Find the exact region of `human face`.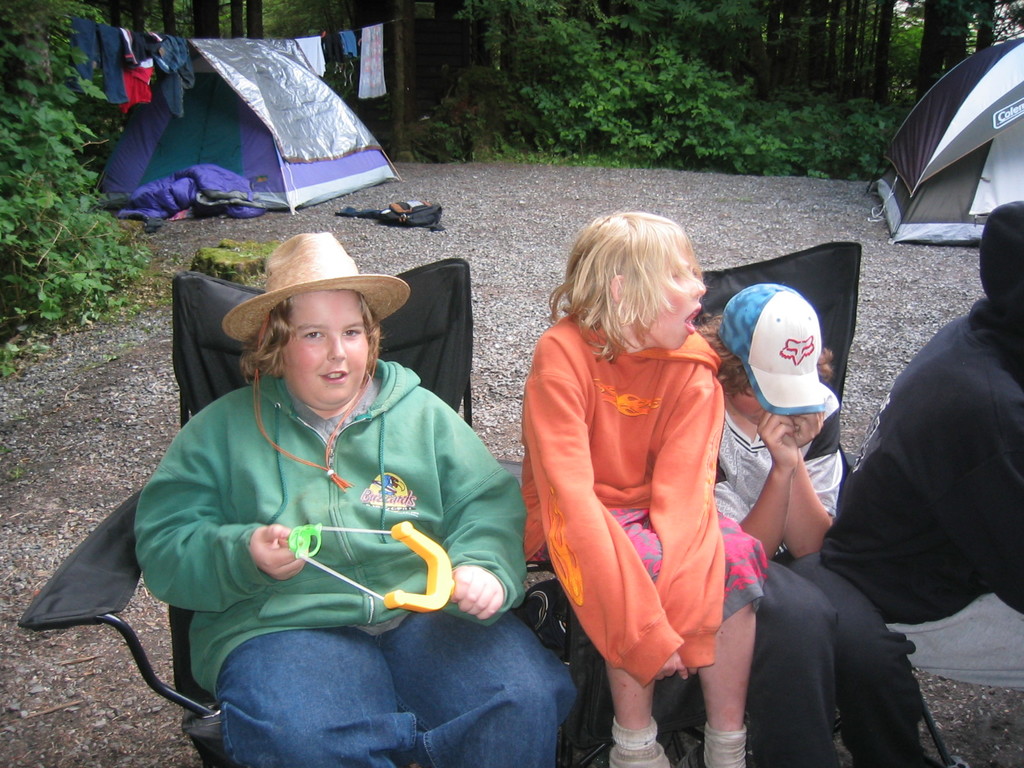
Exact region: Rect(651, 234, 698, 351).
